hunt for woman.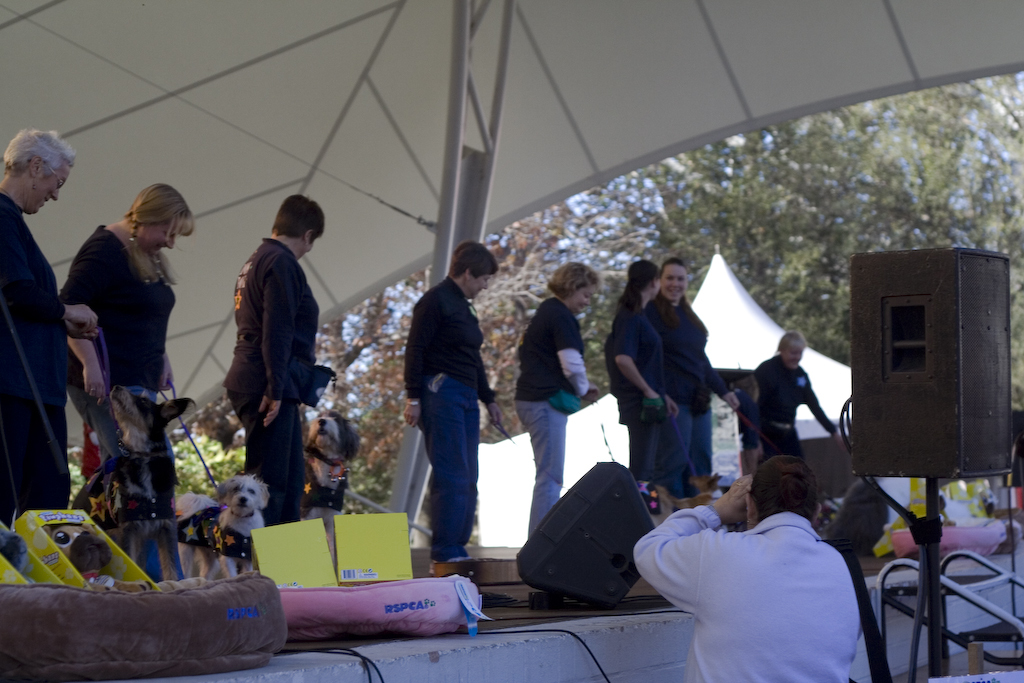
Hunted down at {"left": 650, "top": 259, "right": 739, "bottom": 487}.
